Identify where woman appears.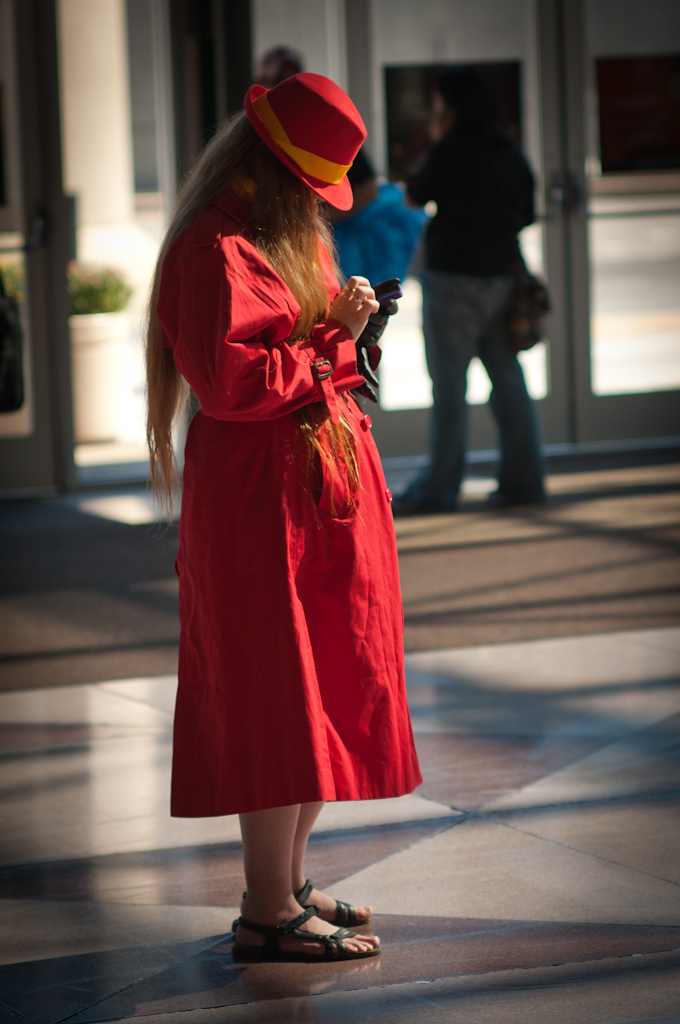
Appears at left=136, top=75, right=424, bottom=964.
